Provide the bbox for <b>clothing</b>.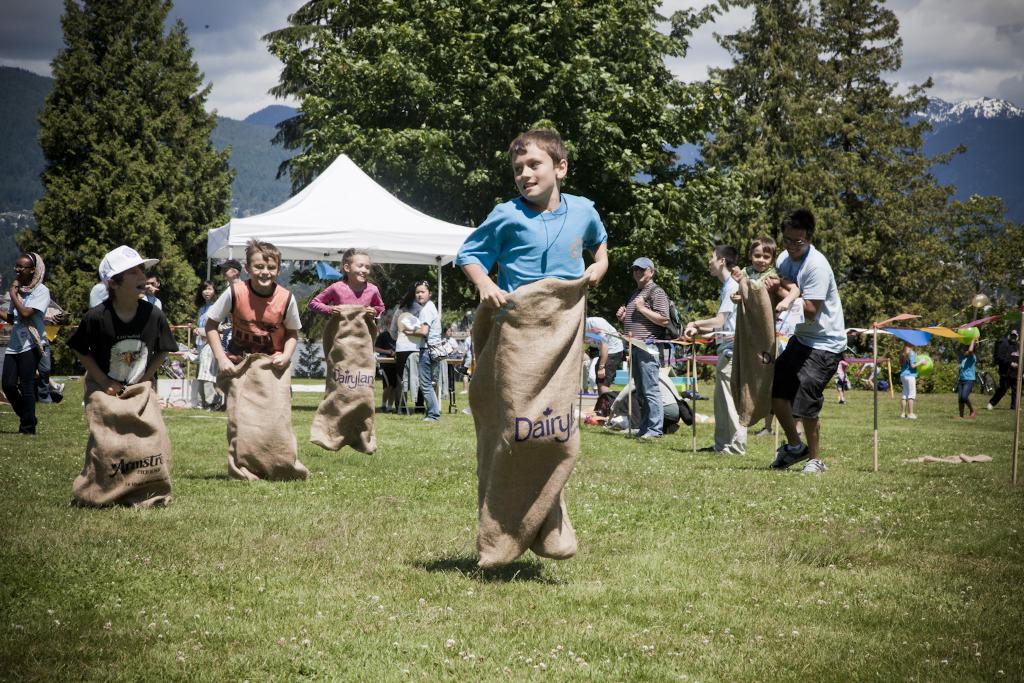
(x1=388, y1=305, x2=402, y2=392).
